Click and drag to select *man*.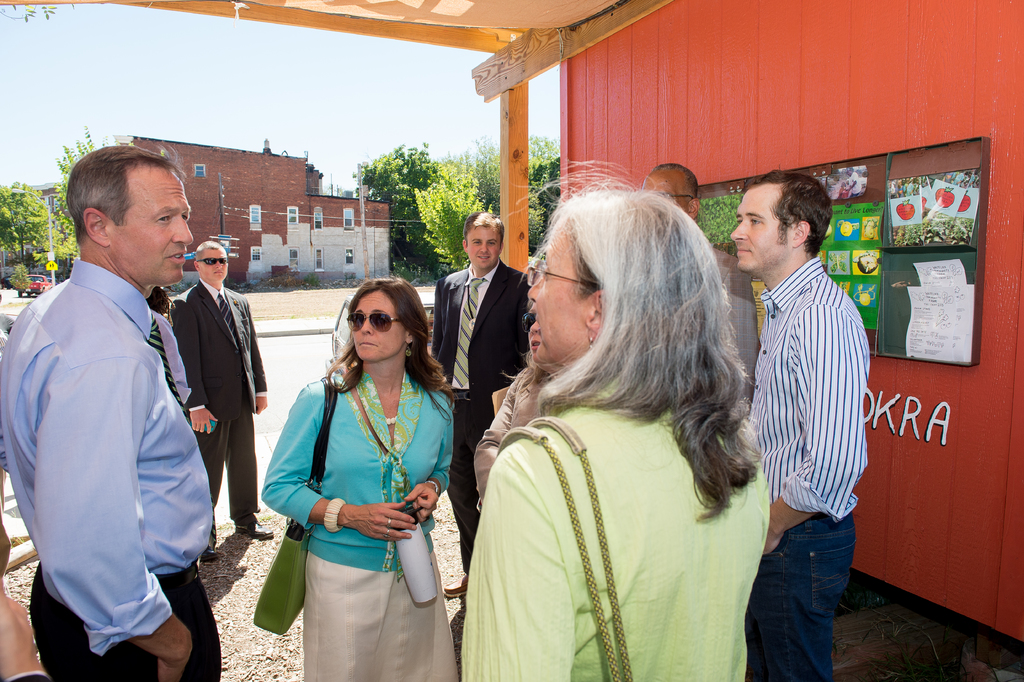
Selection: Rect(0, 142, 219, 681).
